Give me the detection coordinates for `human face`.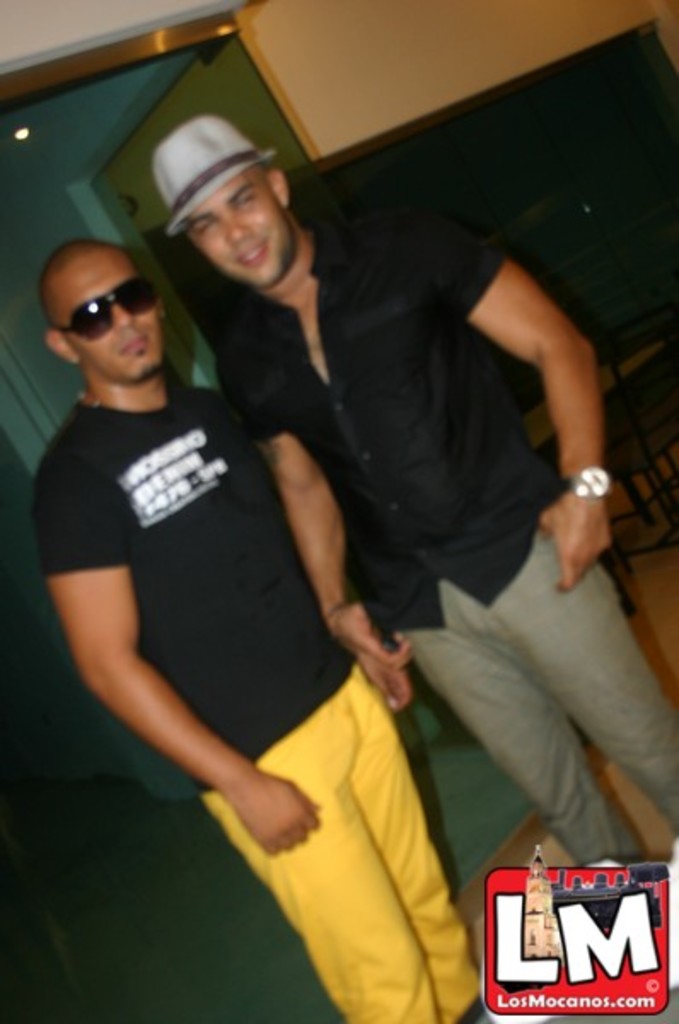
Rect(196, 166, 295, 282).
